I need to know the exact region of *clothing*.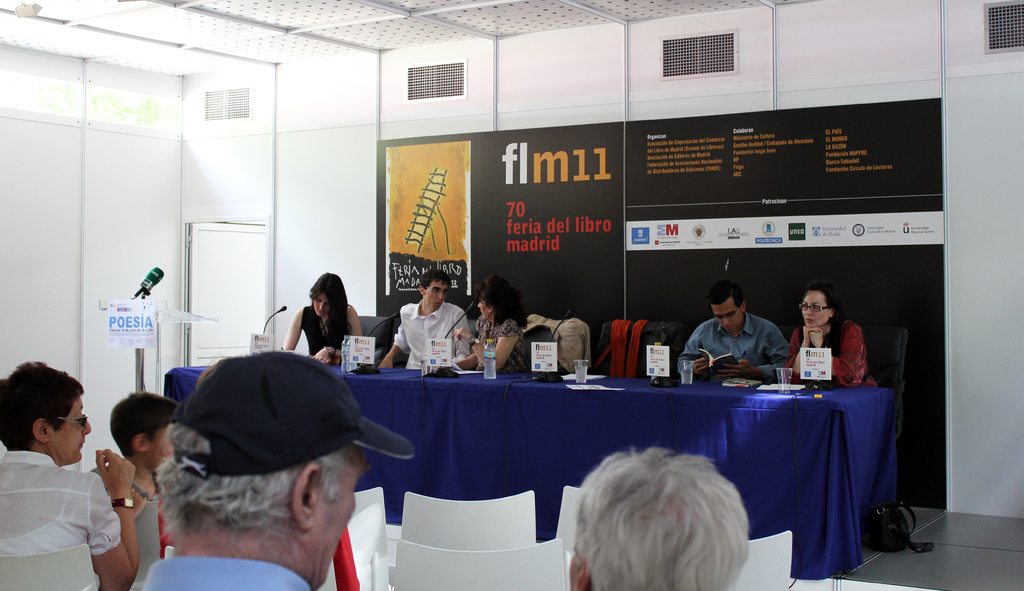
Region: <region>780, 319, 876, 391</region>.
